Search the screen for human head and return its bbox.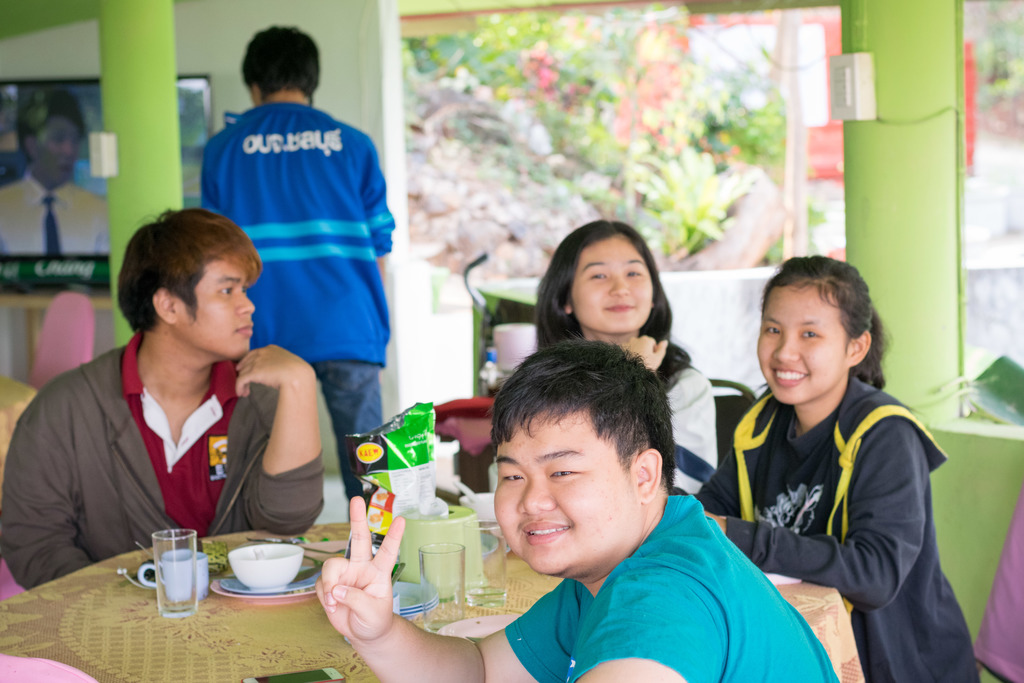
Found: 754:259:871:409.
